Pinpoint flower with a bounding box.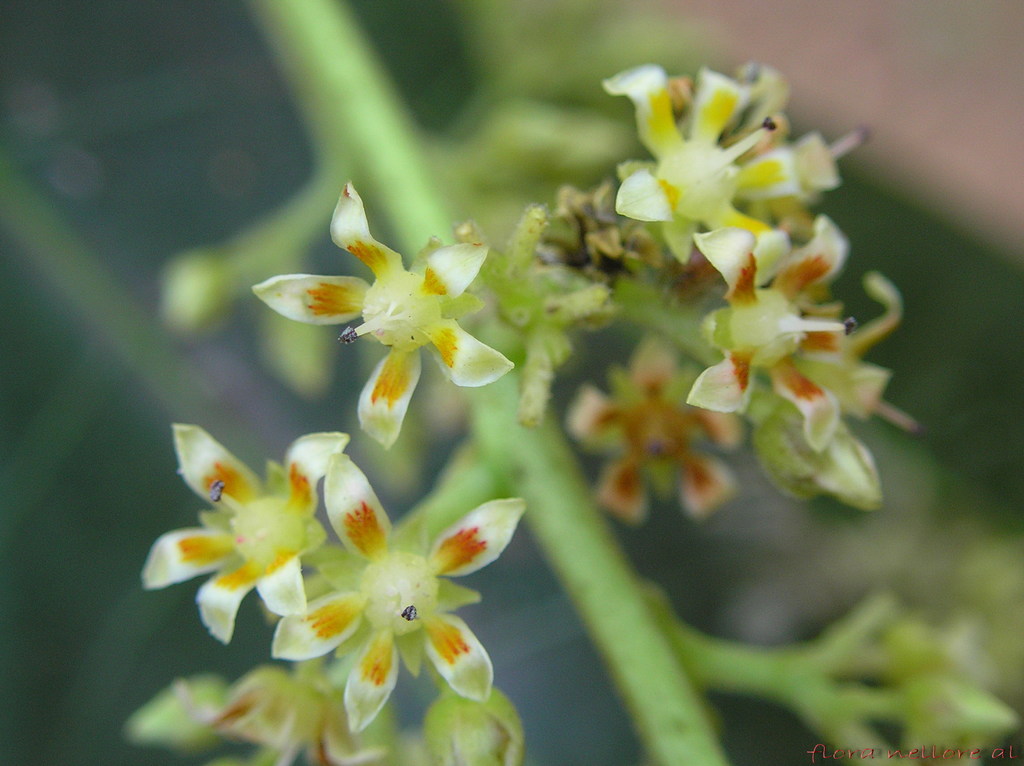
[140,661,388,765].
